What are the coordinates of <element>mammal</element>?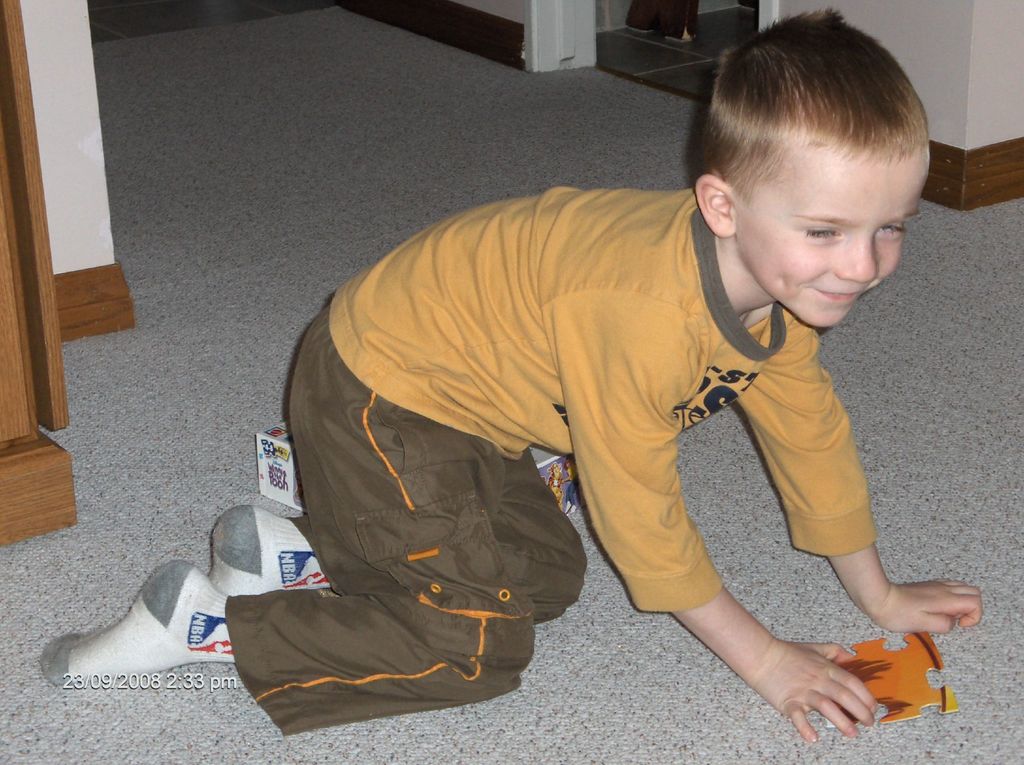
pyautogui.locateOnScreen(38, 4, 982, 742).
